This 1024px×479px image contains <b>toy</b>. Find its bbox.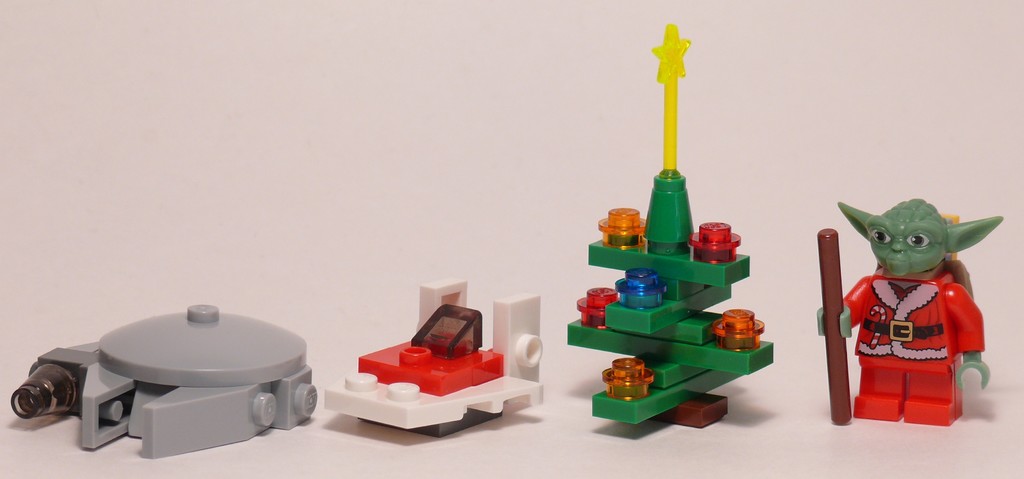
[left=822, top=190, right=1005, bottom=425].
